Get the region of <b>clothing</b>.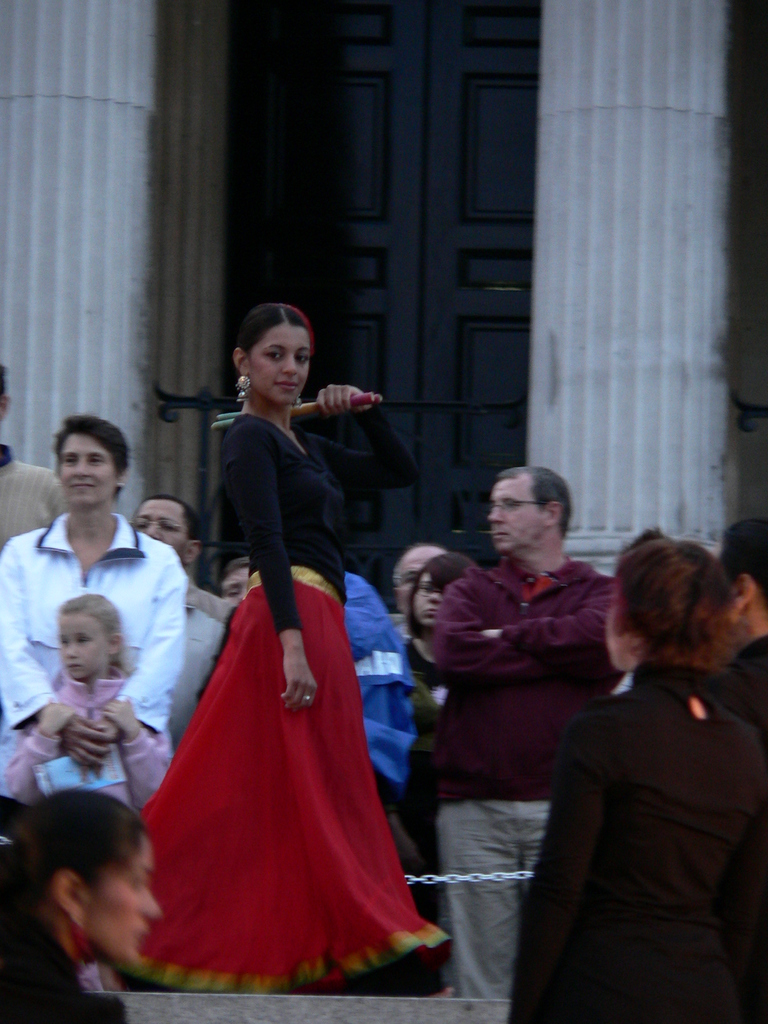
box=[522, 599, 765, 1009].
